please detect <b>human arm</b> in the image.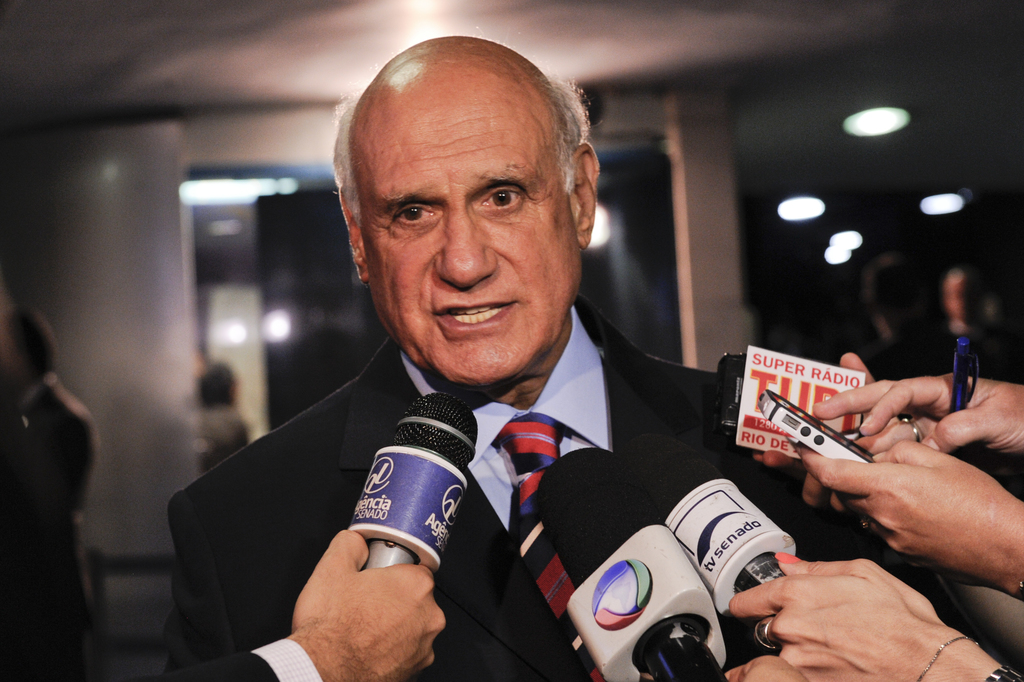
804 369 1023 453.
